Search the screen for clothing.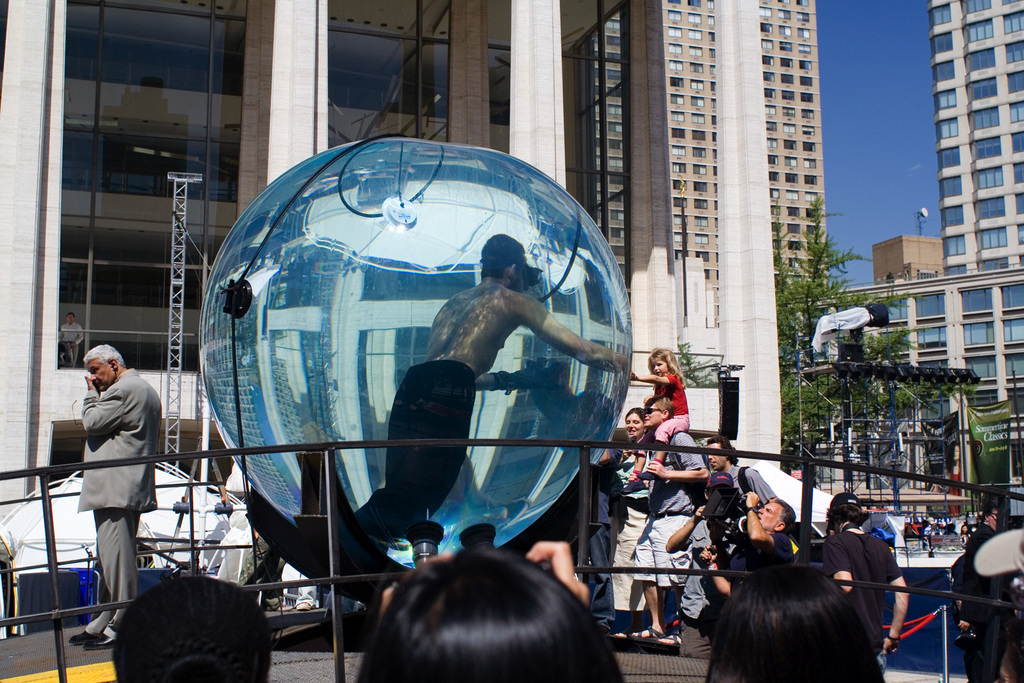
Found at region(611, 449, 651, 614).
